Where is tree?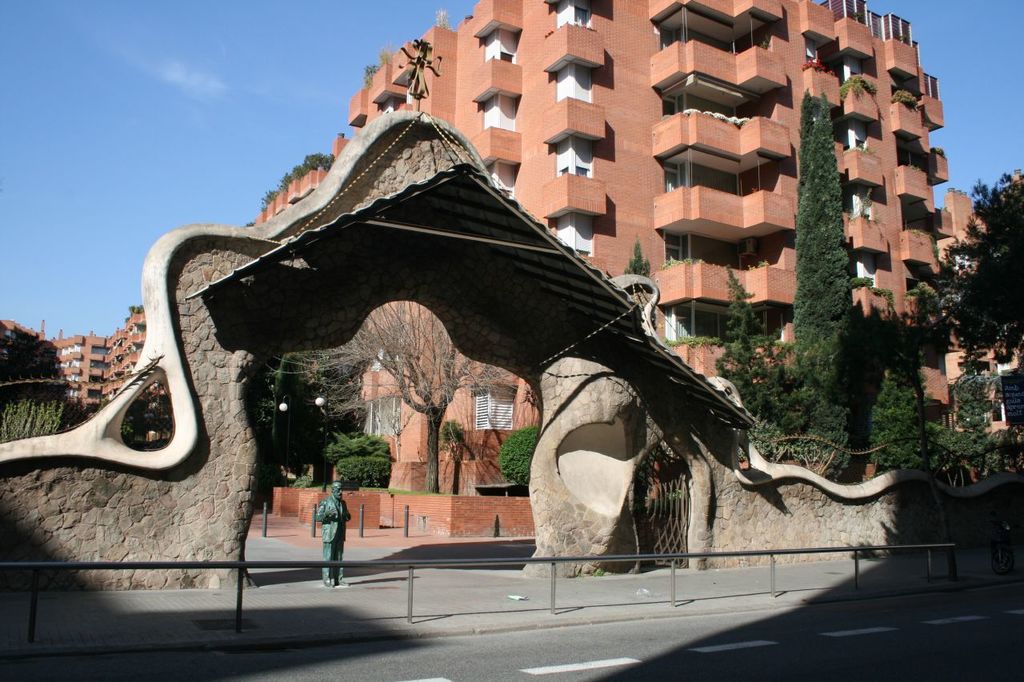
(261, 298, 525, 494).
